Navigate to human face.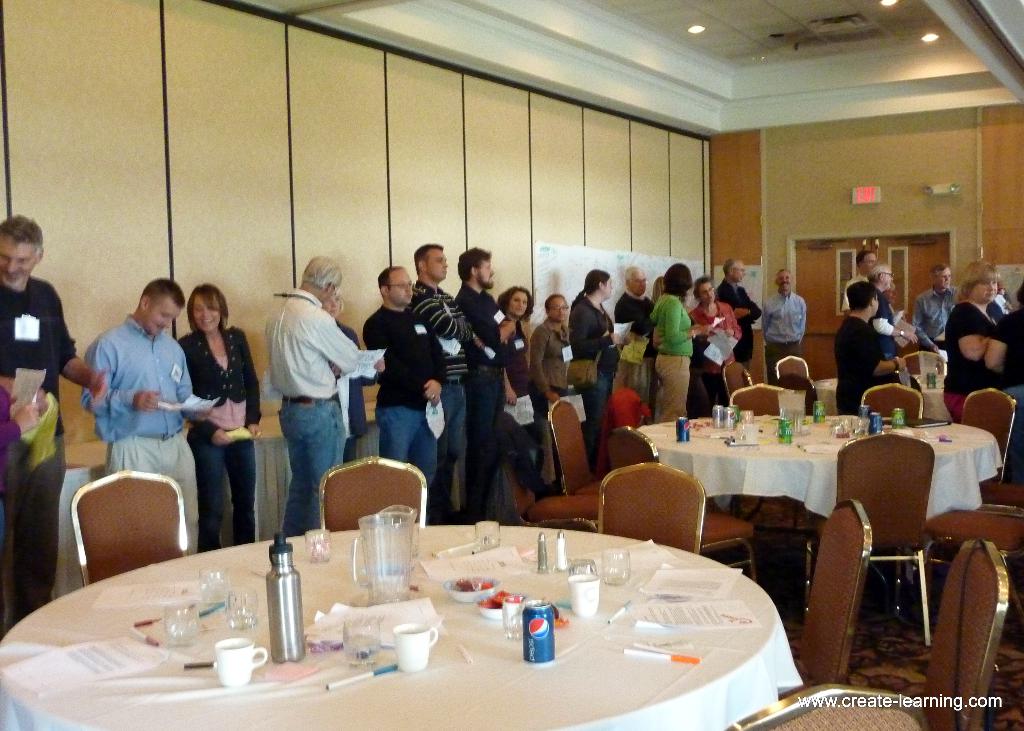
Navigation target: Rect(977, 275, 1000, 303).
